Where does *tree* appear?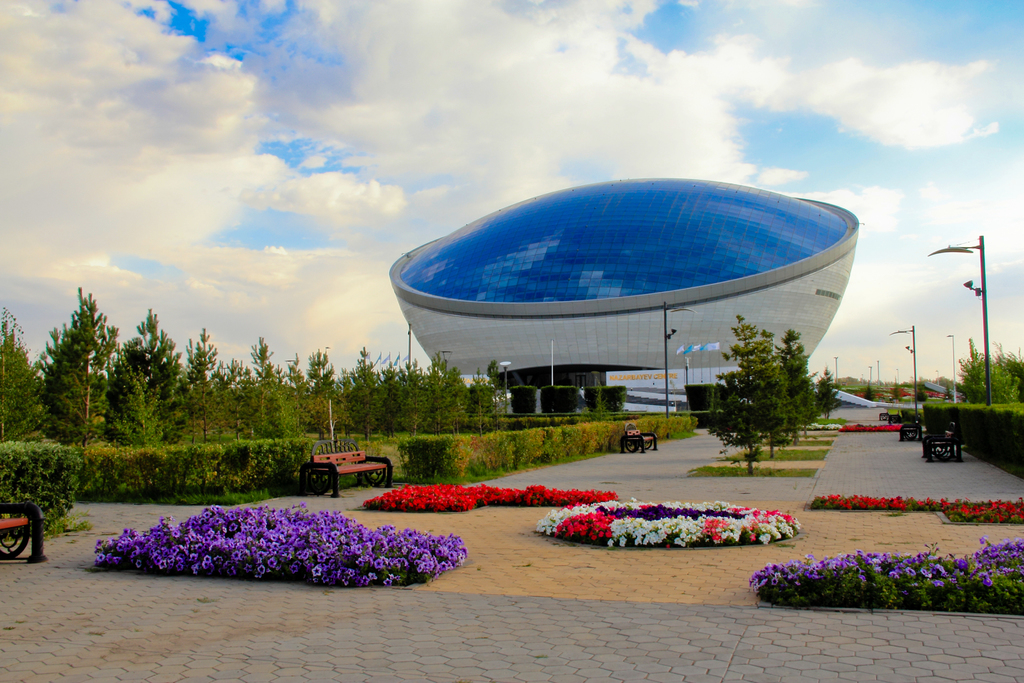
Appears at <box>553,384,580,415</box>.
